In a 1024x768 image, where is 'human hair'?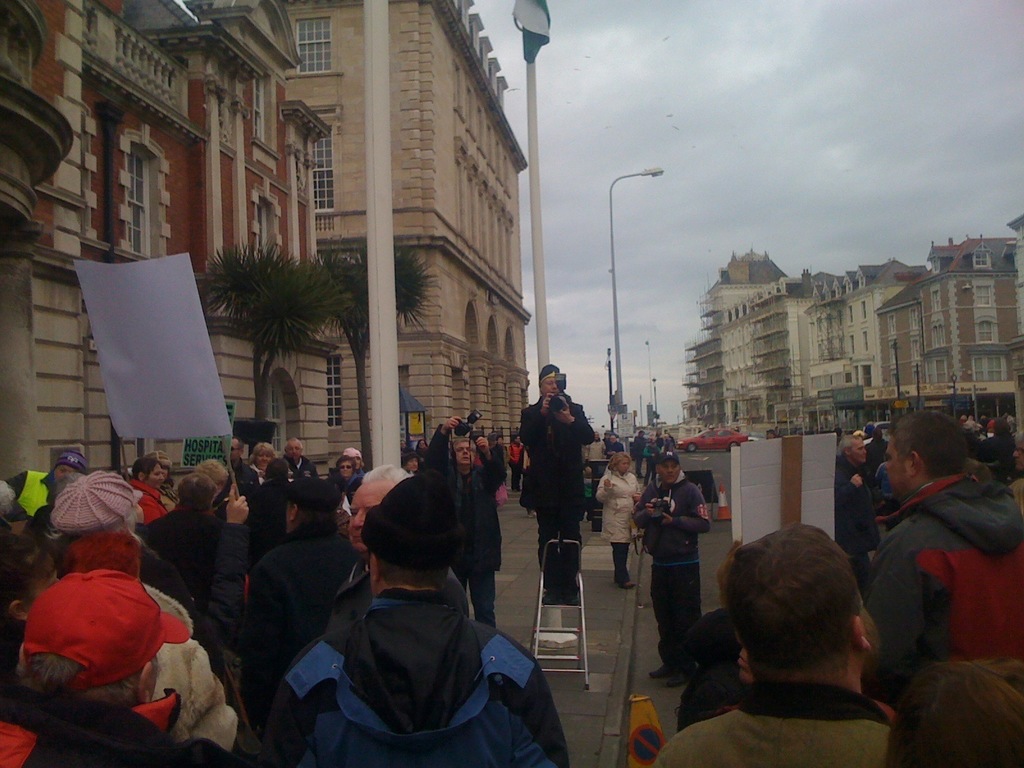
pyautogui.locateOnScreen(451, 433, 477, 451).
